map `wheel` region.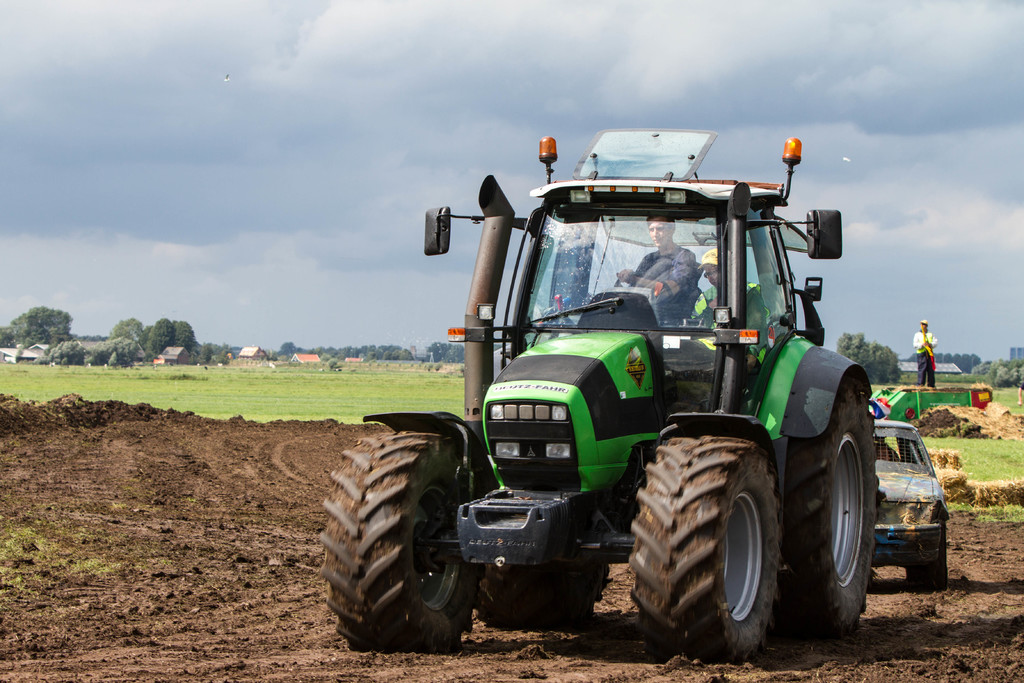
Mapped to detection(324, 436, 480, 652).
